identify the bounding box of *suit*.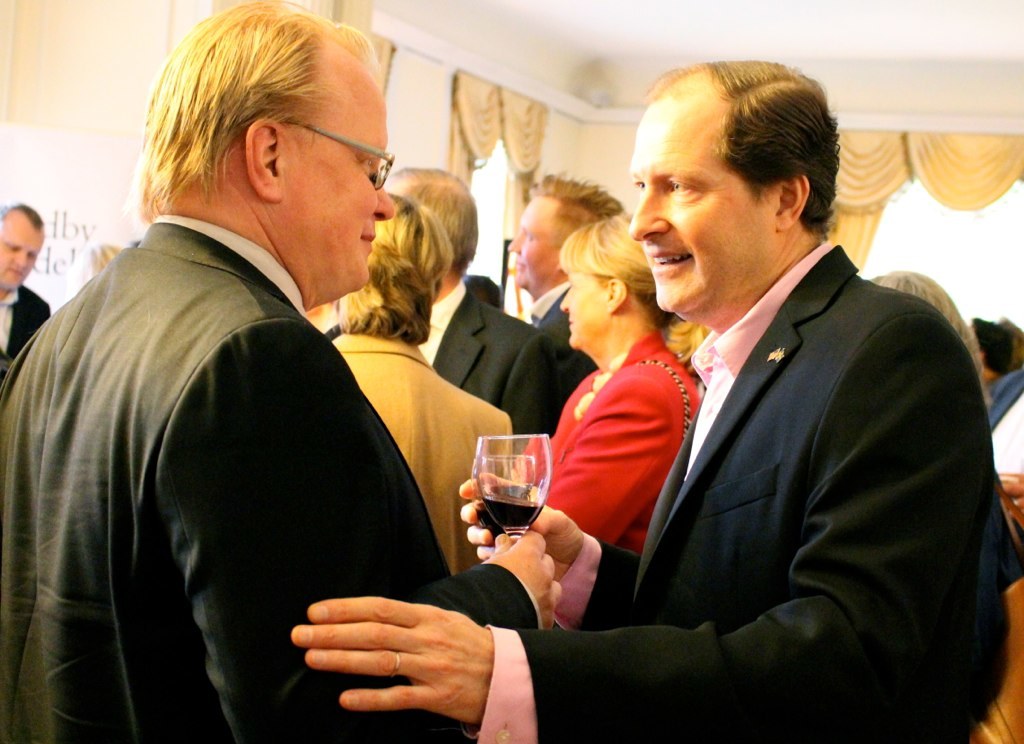
[610, 134, 994, 730].
